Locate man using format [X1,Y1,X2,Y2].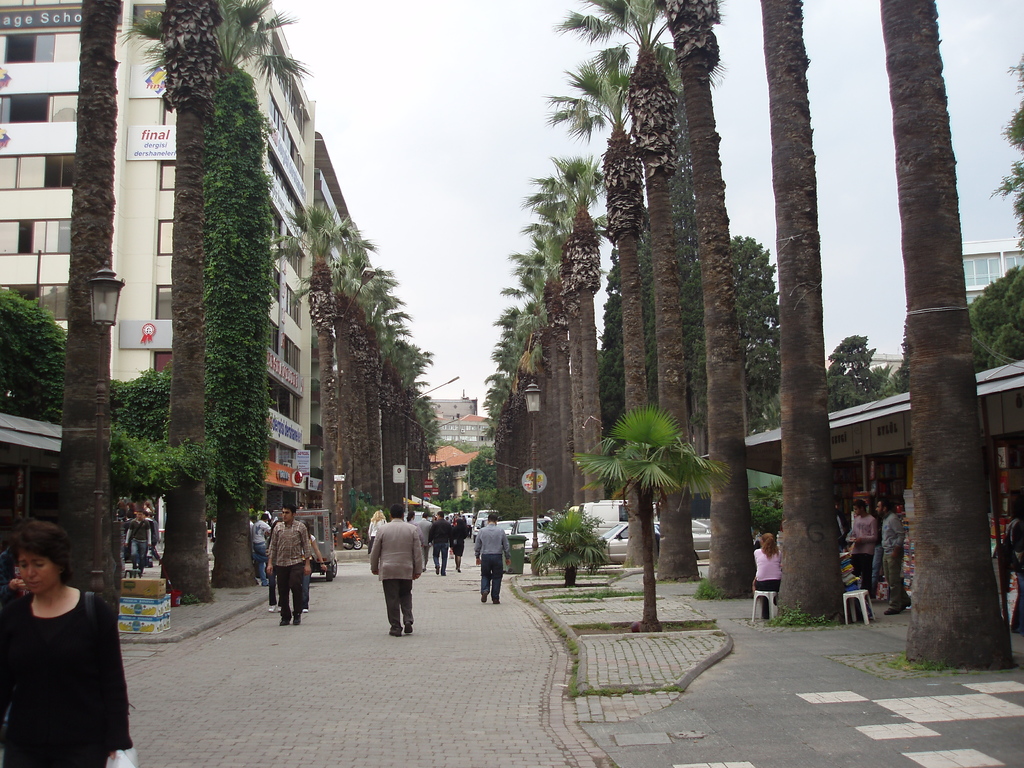
[248,515,269,584].
